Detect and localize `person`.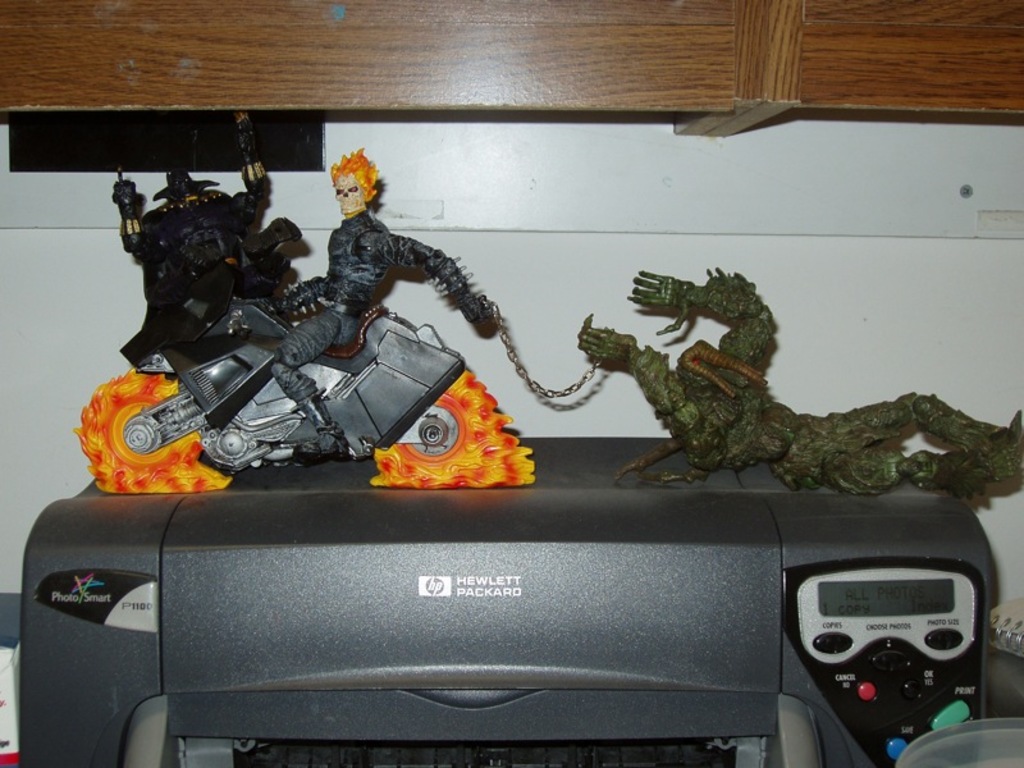
Localized at 269:150:499:460.
